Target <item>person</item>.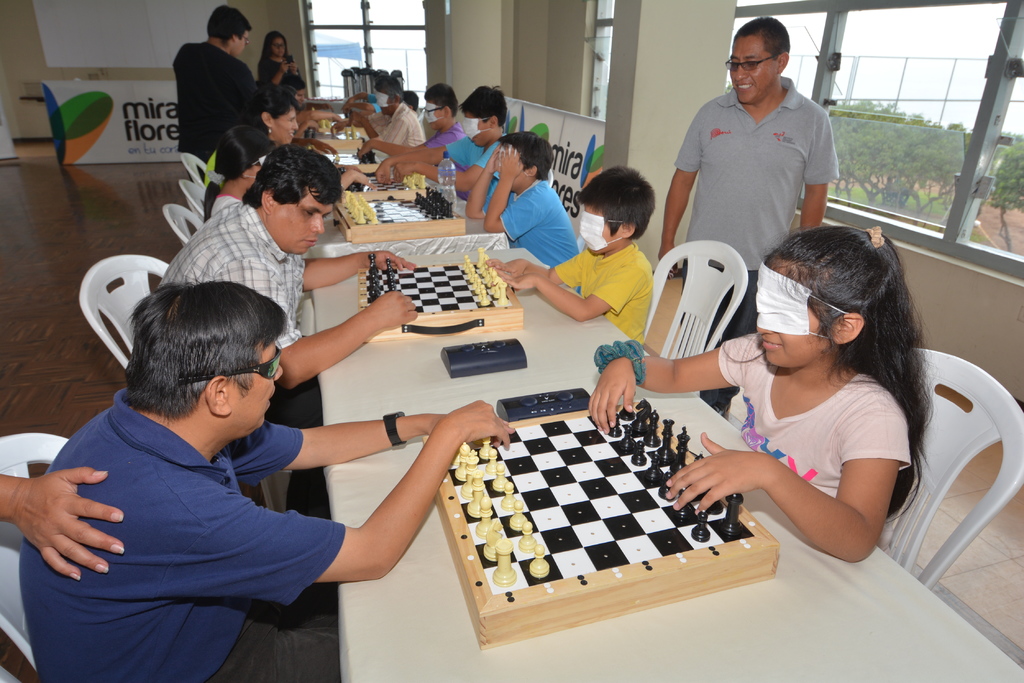
Target region: (x1=587, y1=225, x2=933, y2=563).
